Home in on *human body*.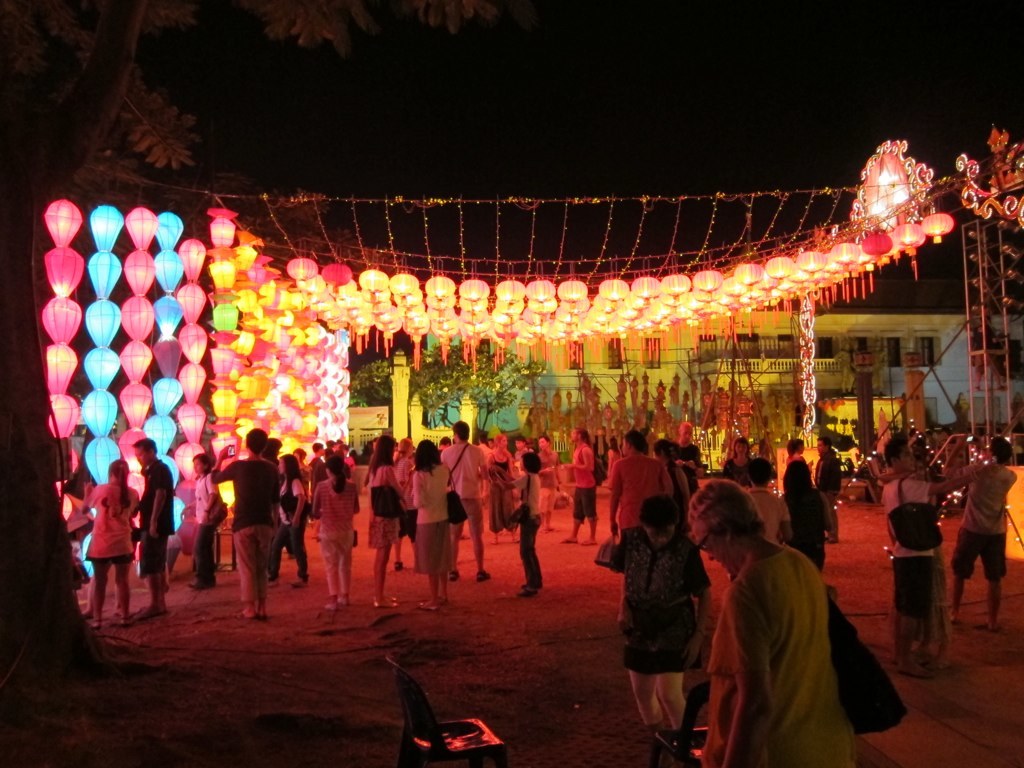
Homed in at <bbox>781, 466, 830, 571</bbox>.
